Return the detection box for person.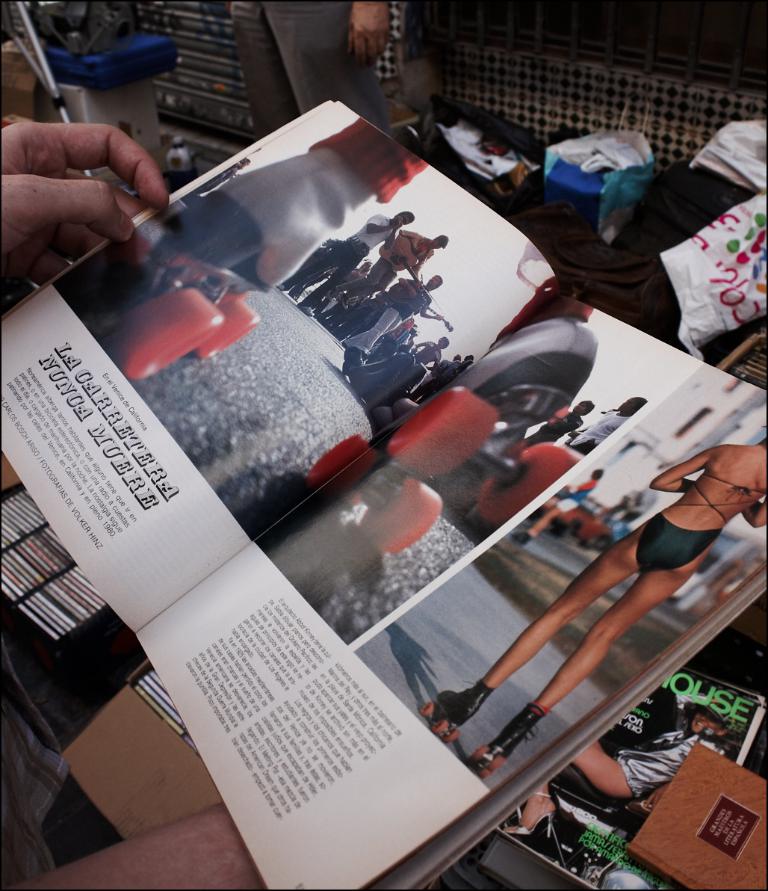
rect(323, 275, 450, 346).
